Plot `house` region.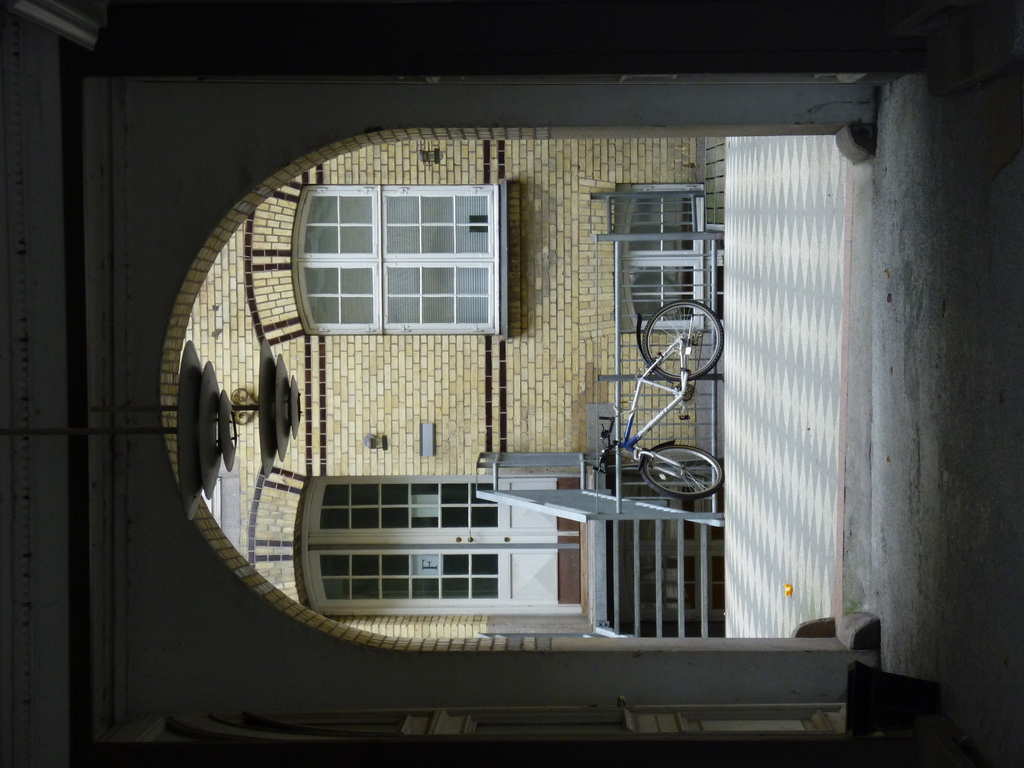
Plotted at 205,134,718,637.
